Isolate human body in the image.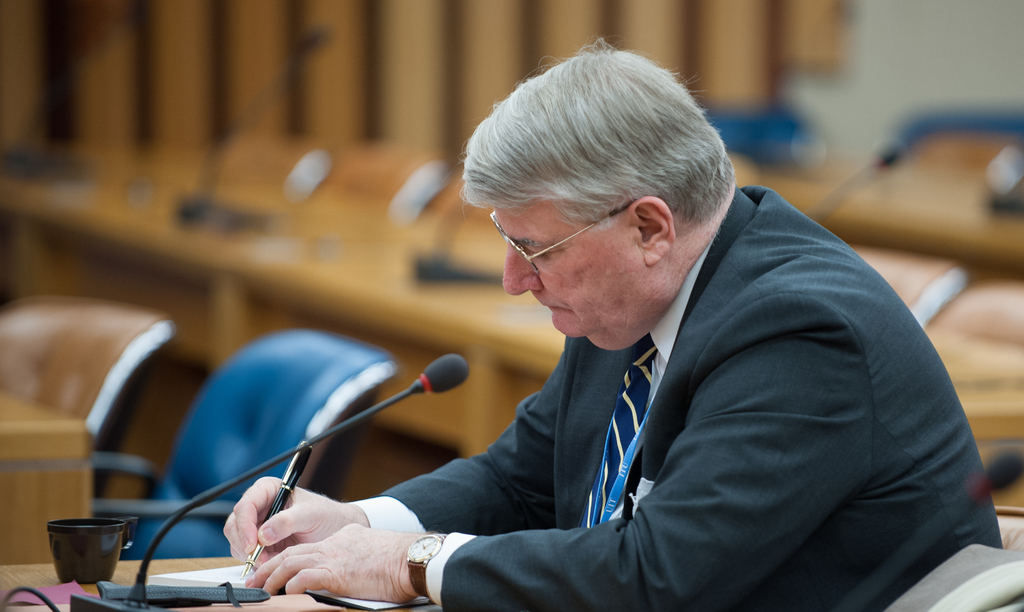
Isolated region: 236:42:1007:610.
